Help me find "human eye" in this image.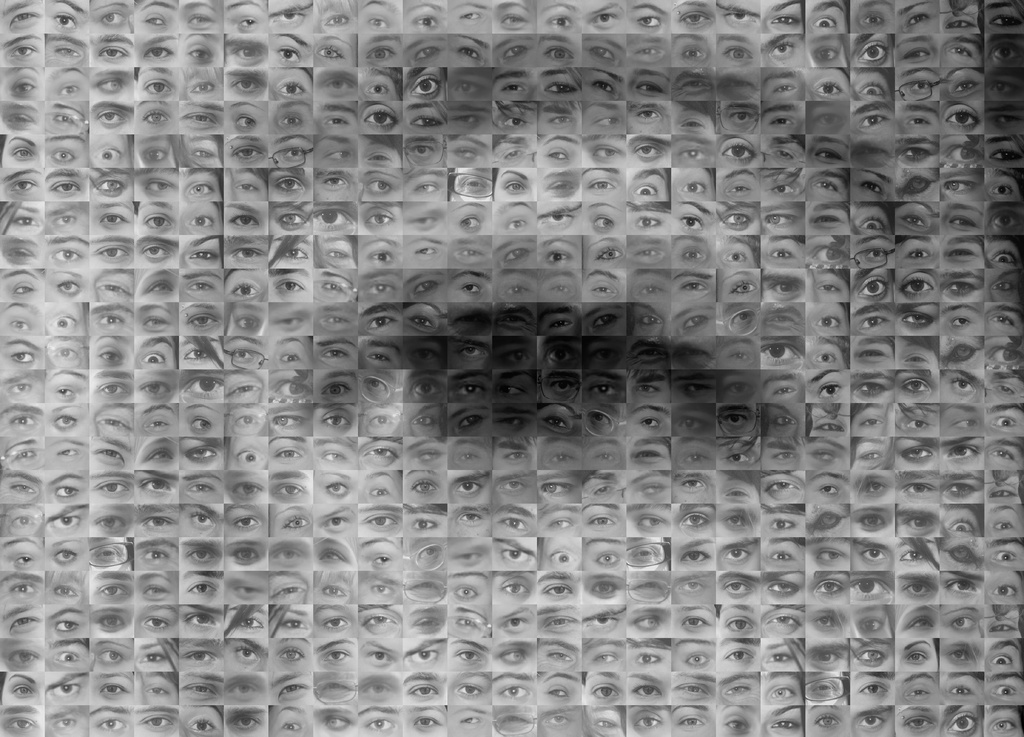
Found it: detection(369, 411, 396, 429).
